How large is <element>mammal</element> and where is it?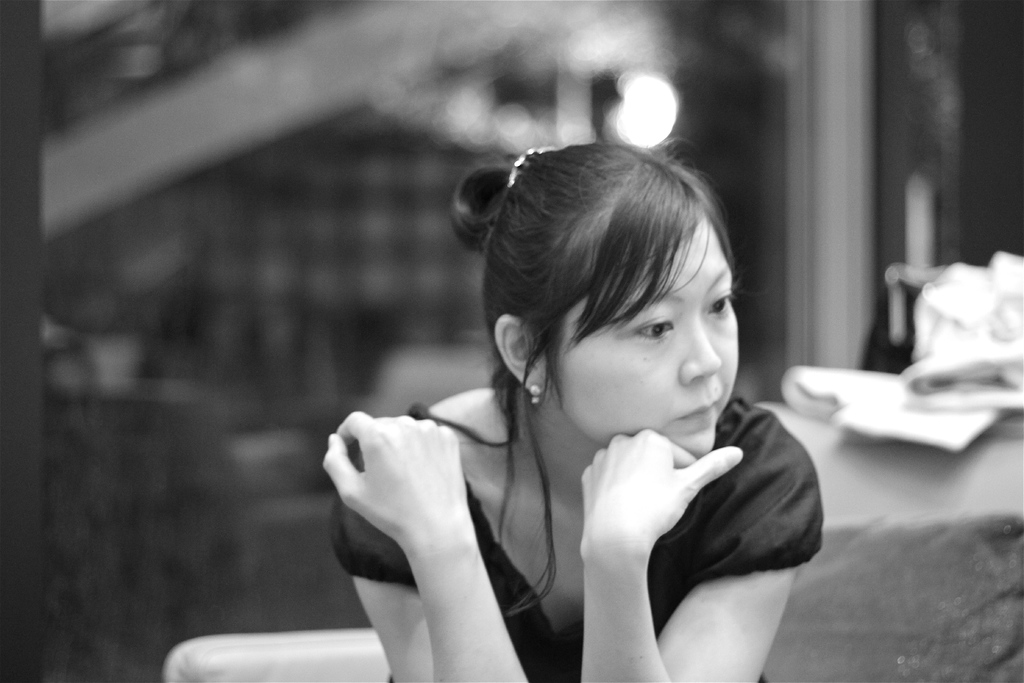
Bounding box: x1=298, y1=169, x2=858, y2=657.
